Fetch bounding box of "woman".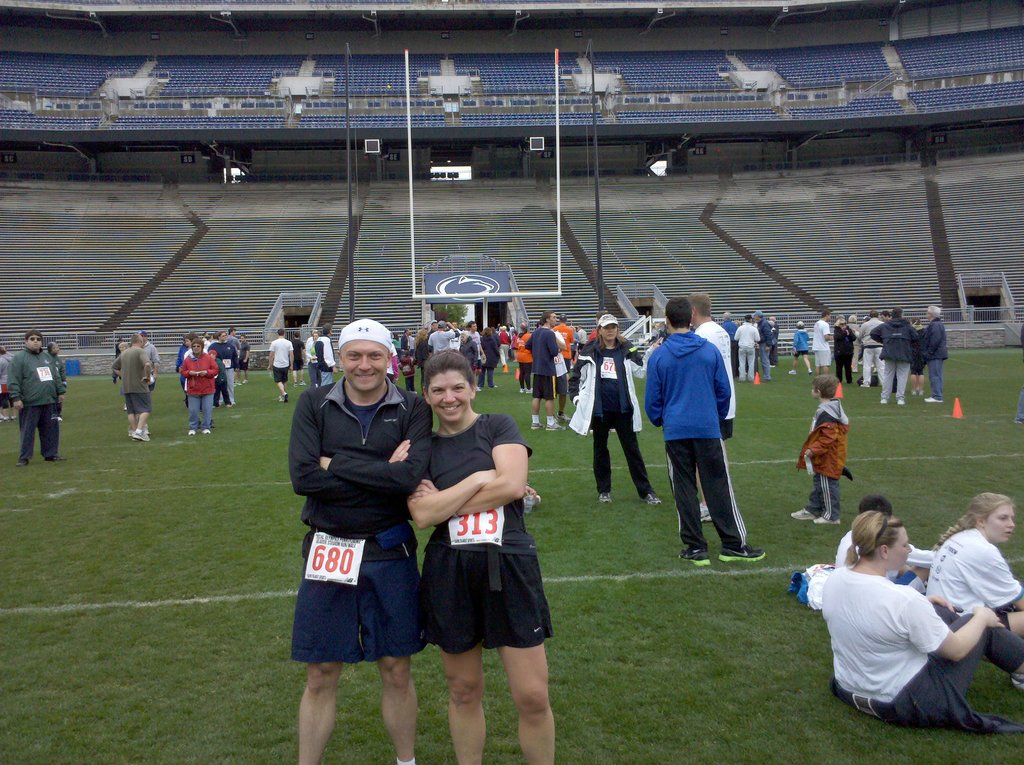
Bbox: [left=398, top=346, right=560, bottom=753].
